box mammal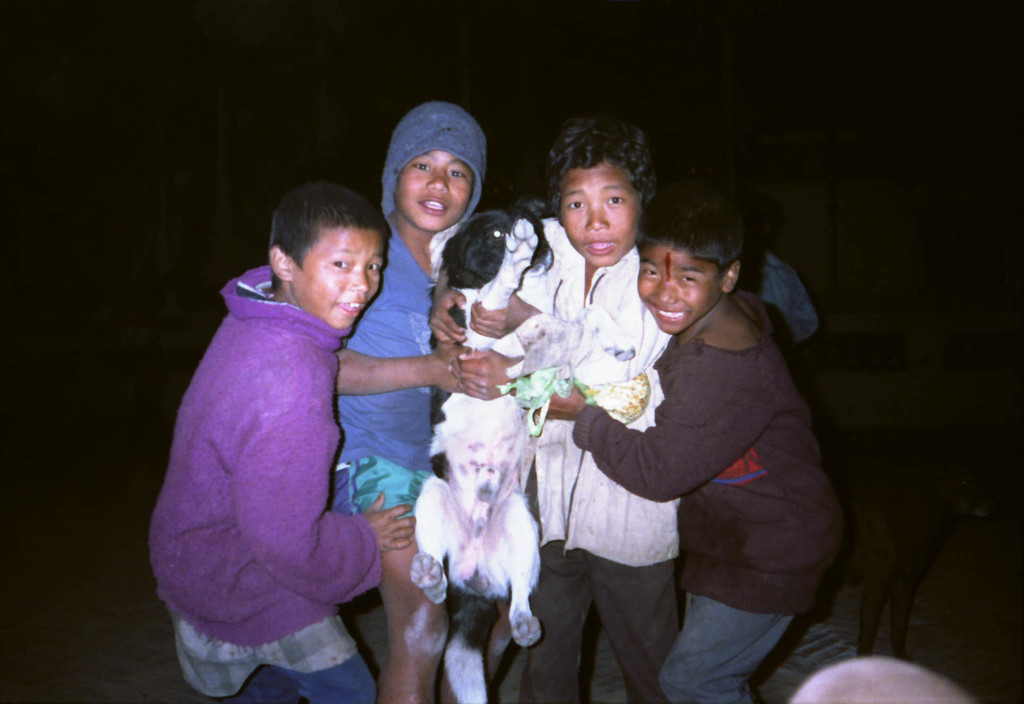
box=[146, 177, 417, 703]
